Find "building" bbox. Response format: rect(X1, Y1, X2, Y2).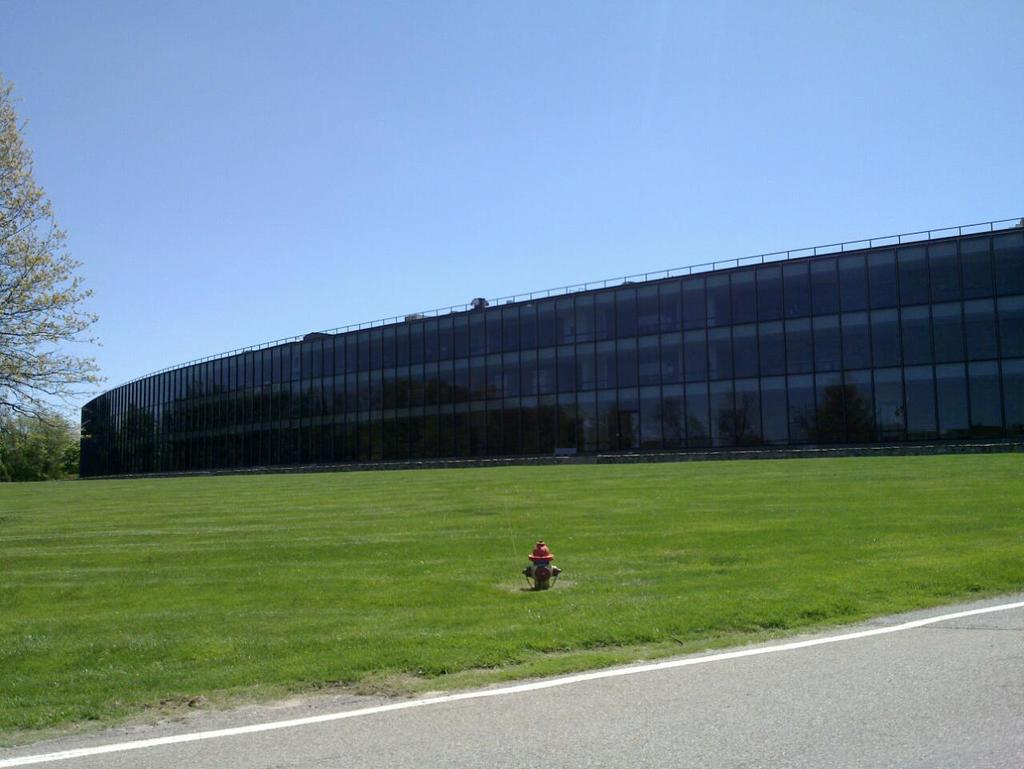
rect(78, 222, 1023, 478).
